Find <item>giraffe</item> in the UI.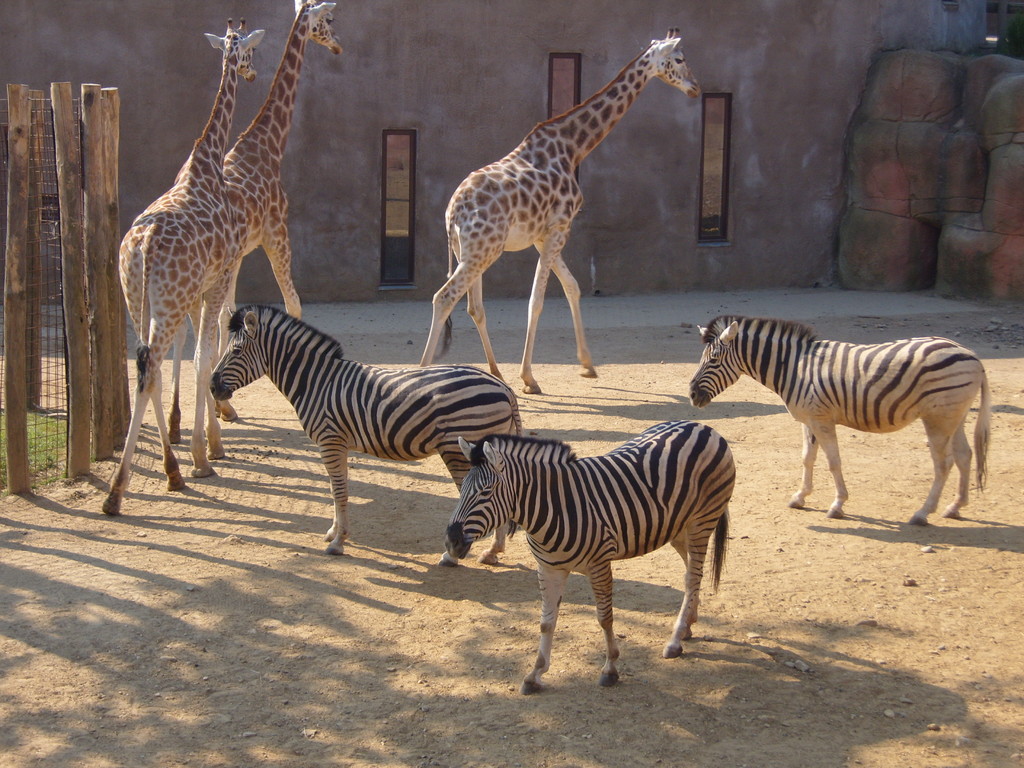
UI element at bbox=(165, 0, 346, 439).
